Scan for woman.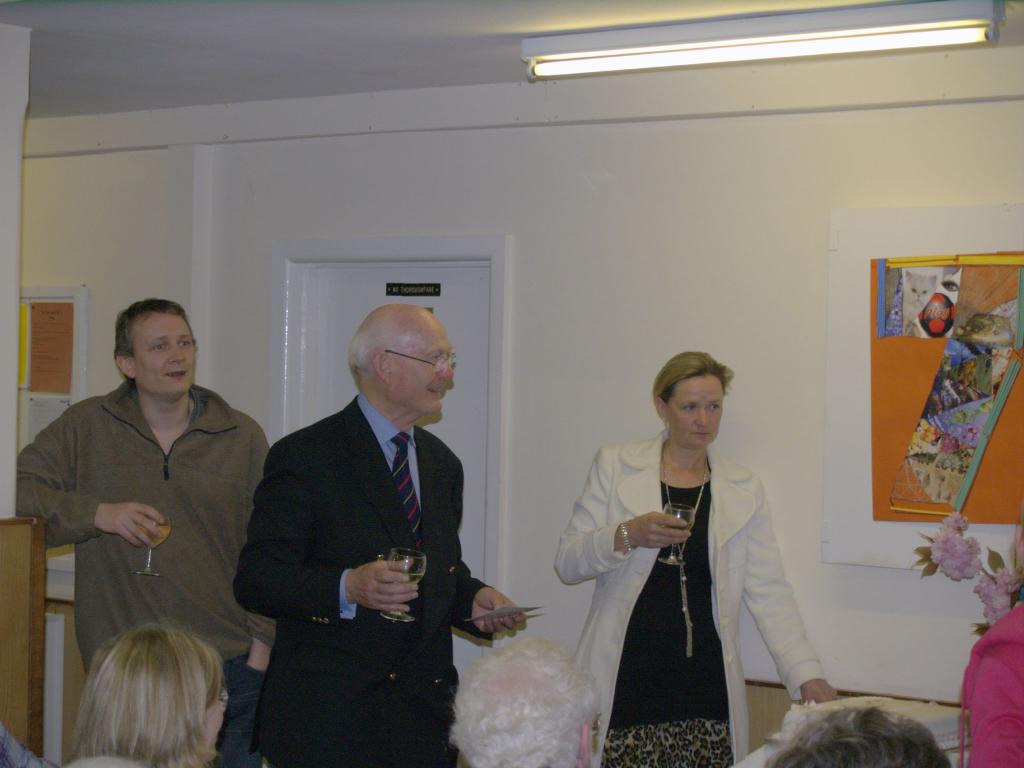
Scan result: 566/300/829/755.
